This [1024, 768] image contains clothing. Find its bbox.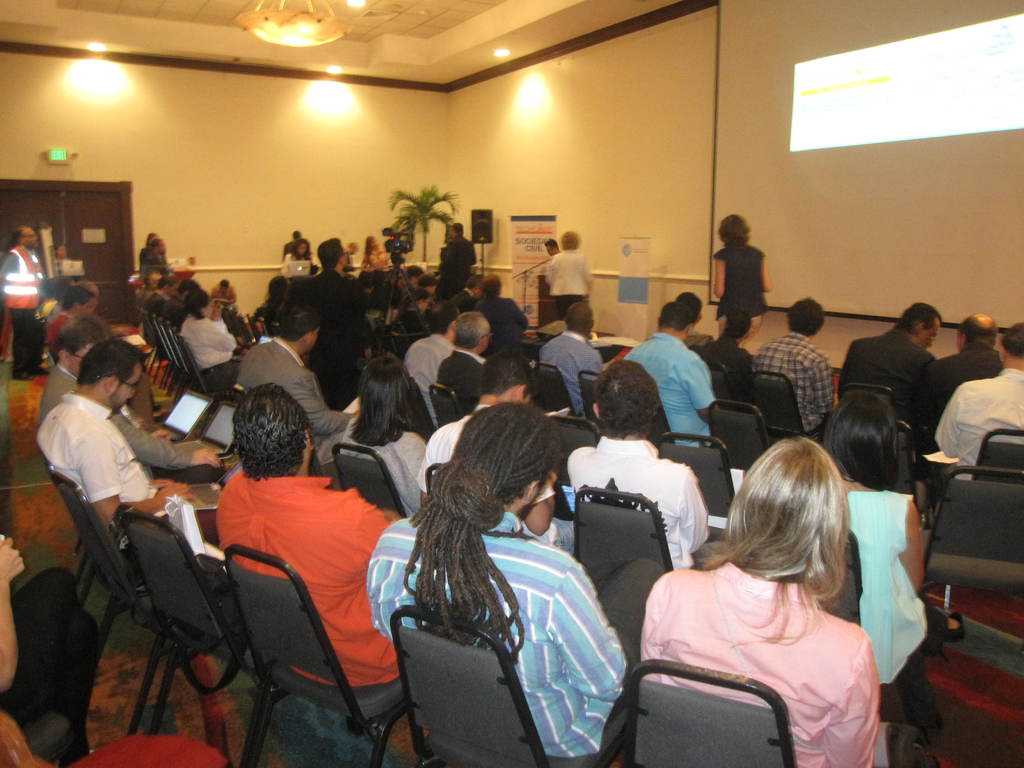
191:450:401:673.
